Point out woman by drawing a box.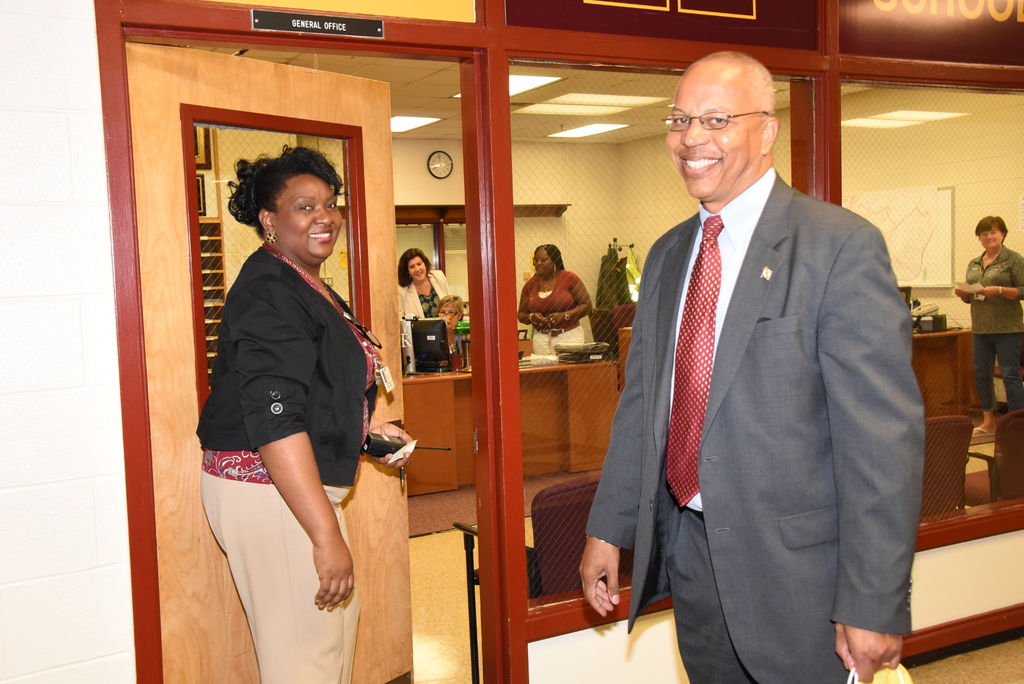
513:245:622:359.
